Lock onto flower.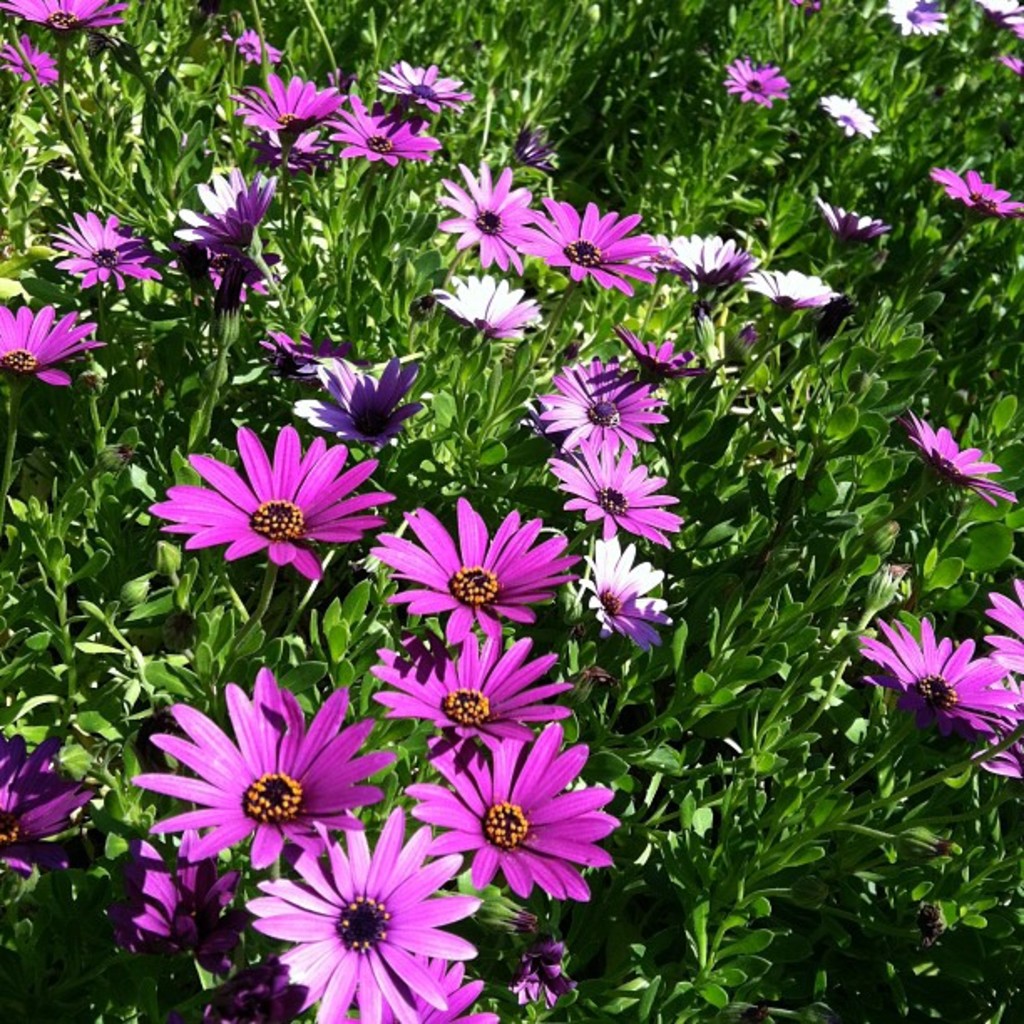
Locked: [999, 54, 1022, 75].
